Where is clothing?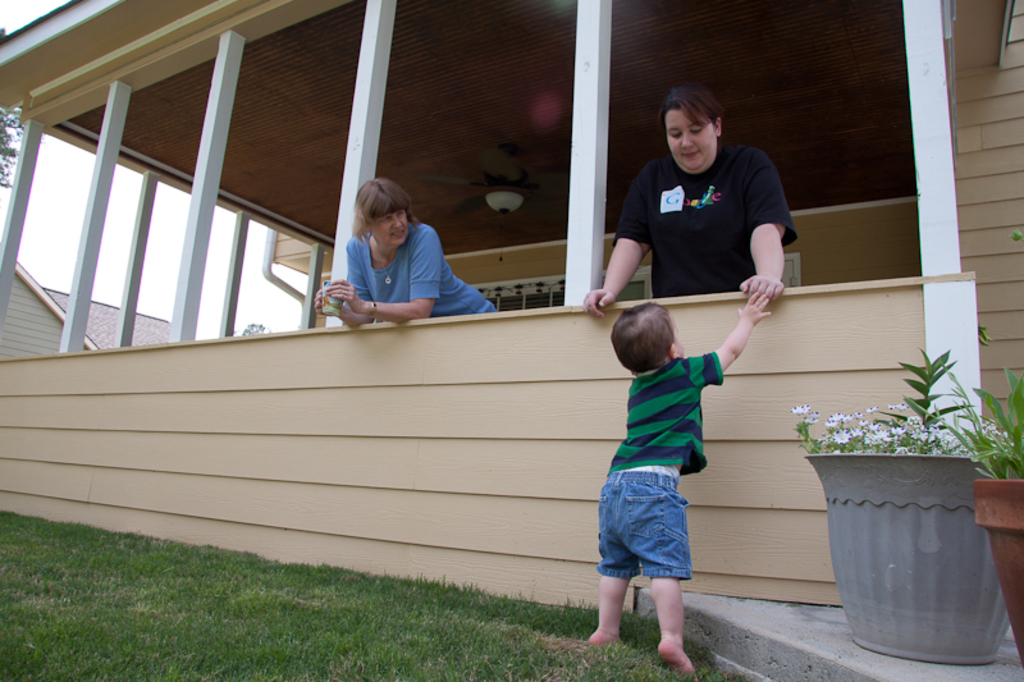
{"left": 607, "top": 123, "right": 801, "bottom": 305}.
